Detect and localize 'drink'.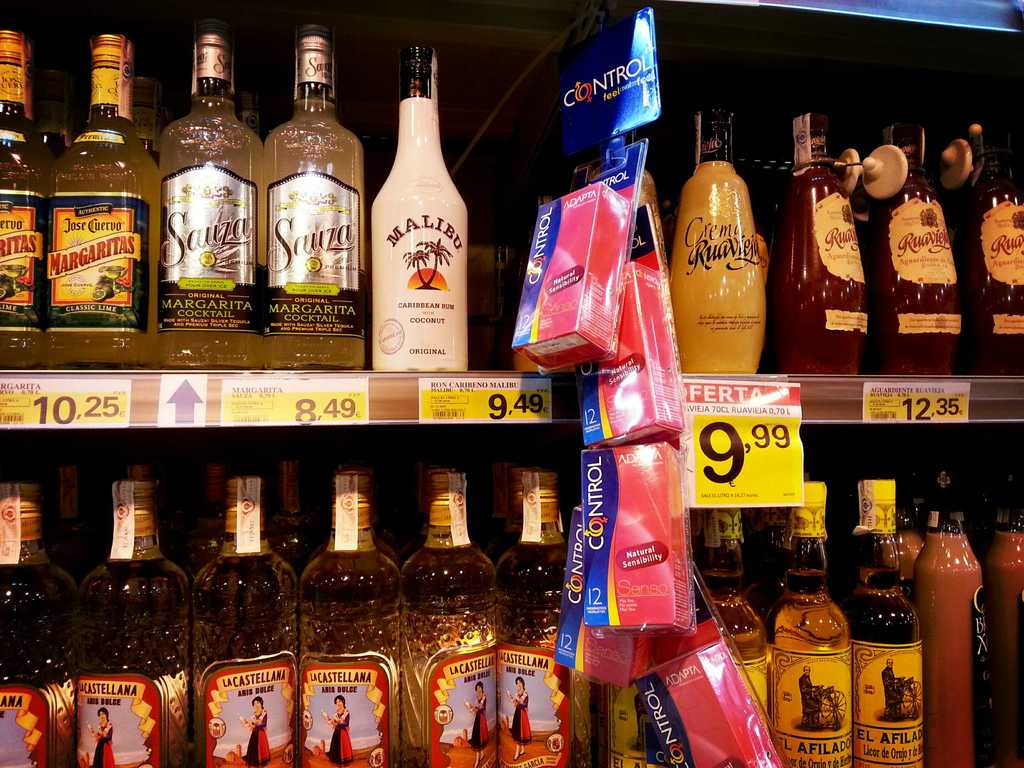
Localized at select_region(269, 27, 373, 377).
